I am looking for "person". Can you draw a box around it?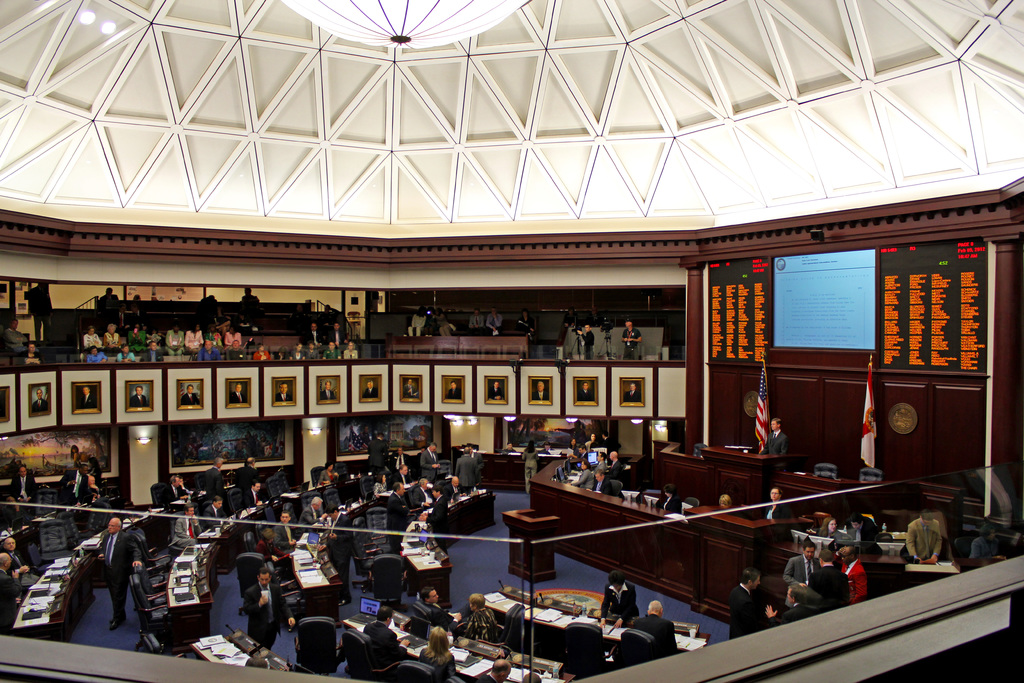
Sure, the bounding box is 18 339 43 370.
